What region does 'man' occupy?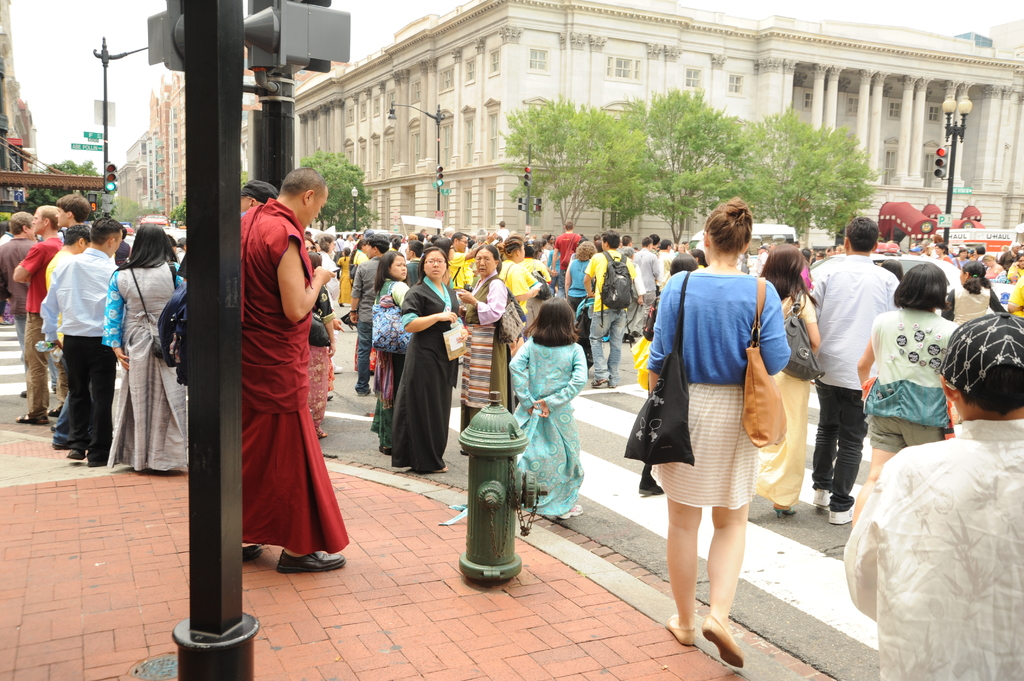
<bbox>582, 230, 636, 392</bbox>.
